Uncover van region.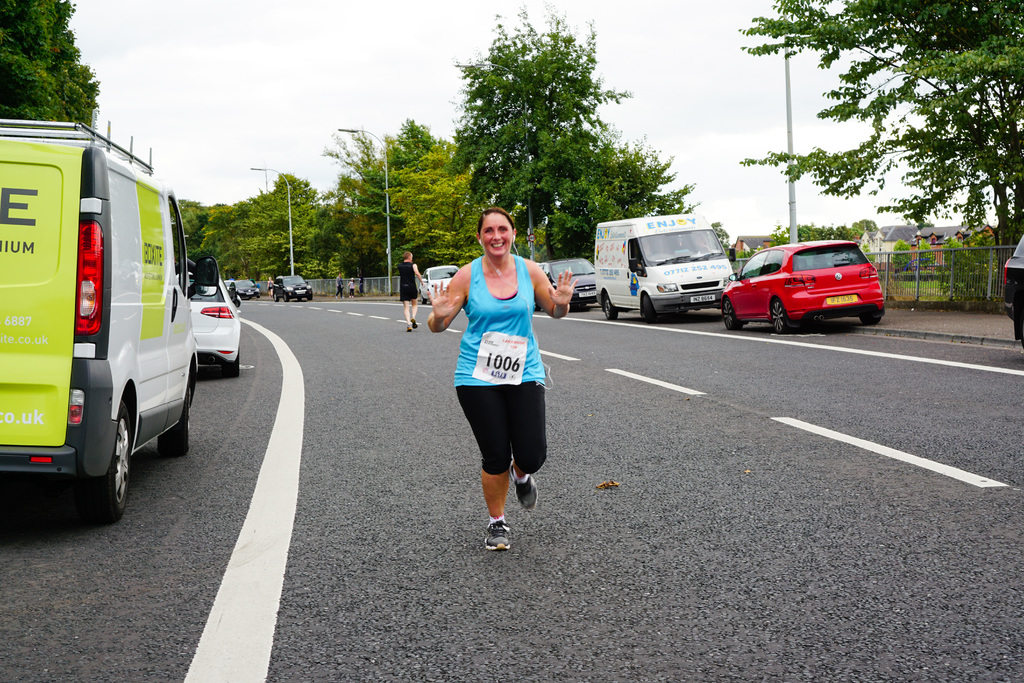
Uncovered: box=[595, 215, 736, 322].
